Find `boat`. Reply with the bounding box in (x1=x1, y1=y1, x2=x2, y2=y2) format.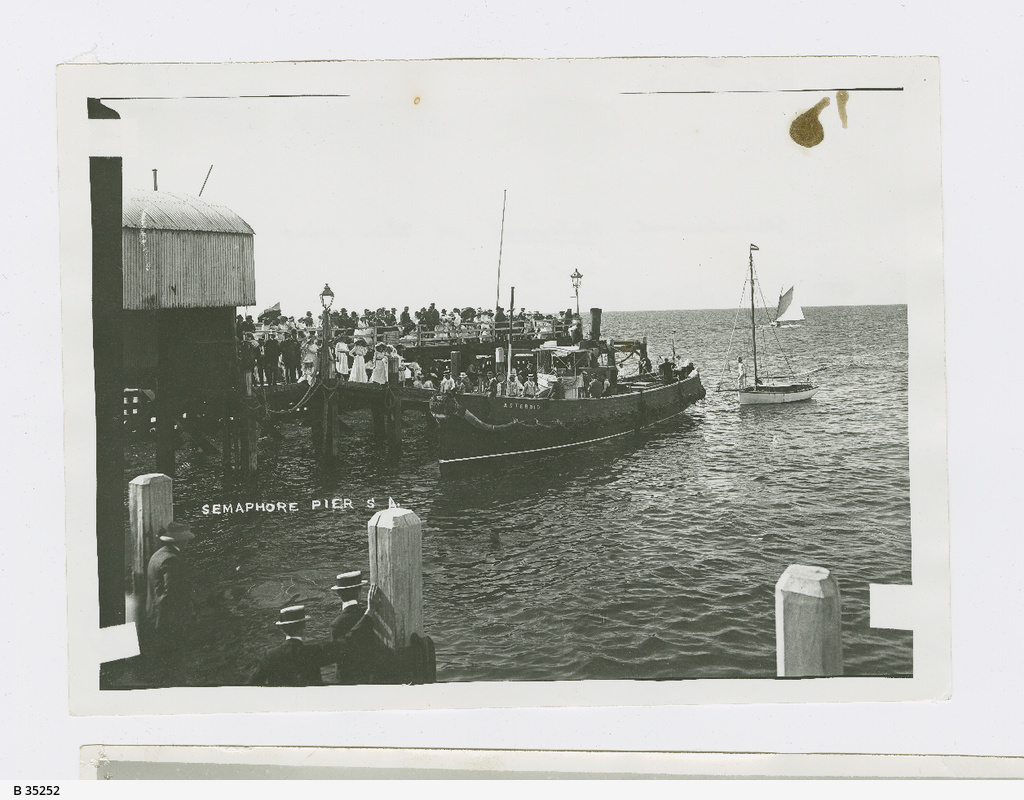
(x1=325, y1=191, x2=647, y2=408).
